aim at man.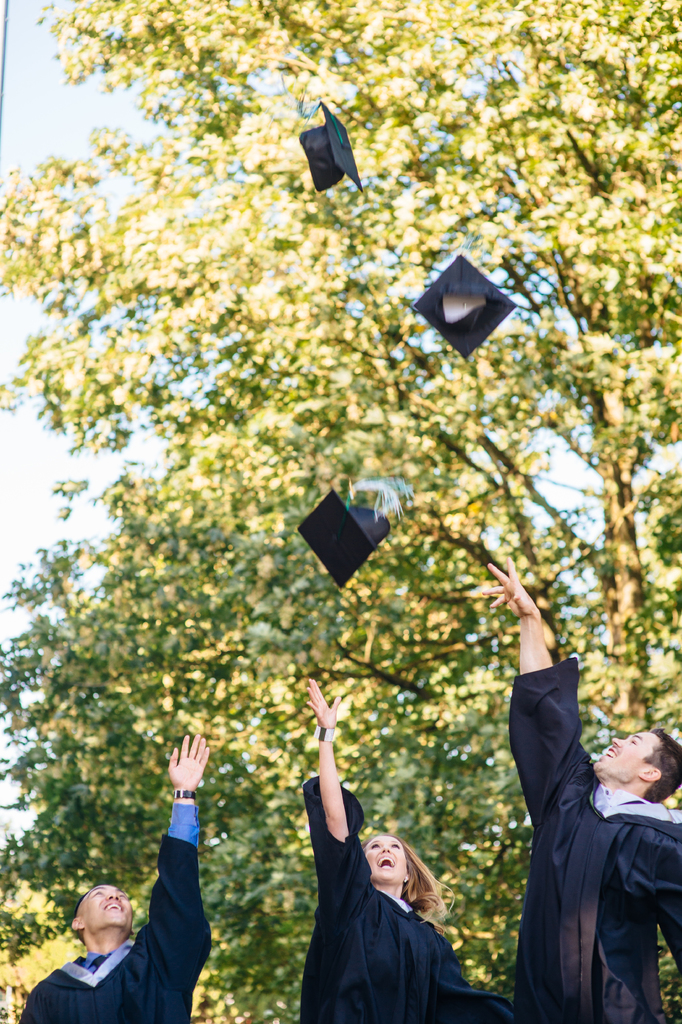
Aimed at 484/554/681/1023.
